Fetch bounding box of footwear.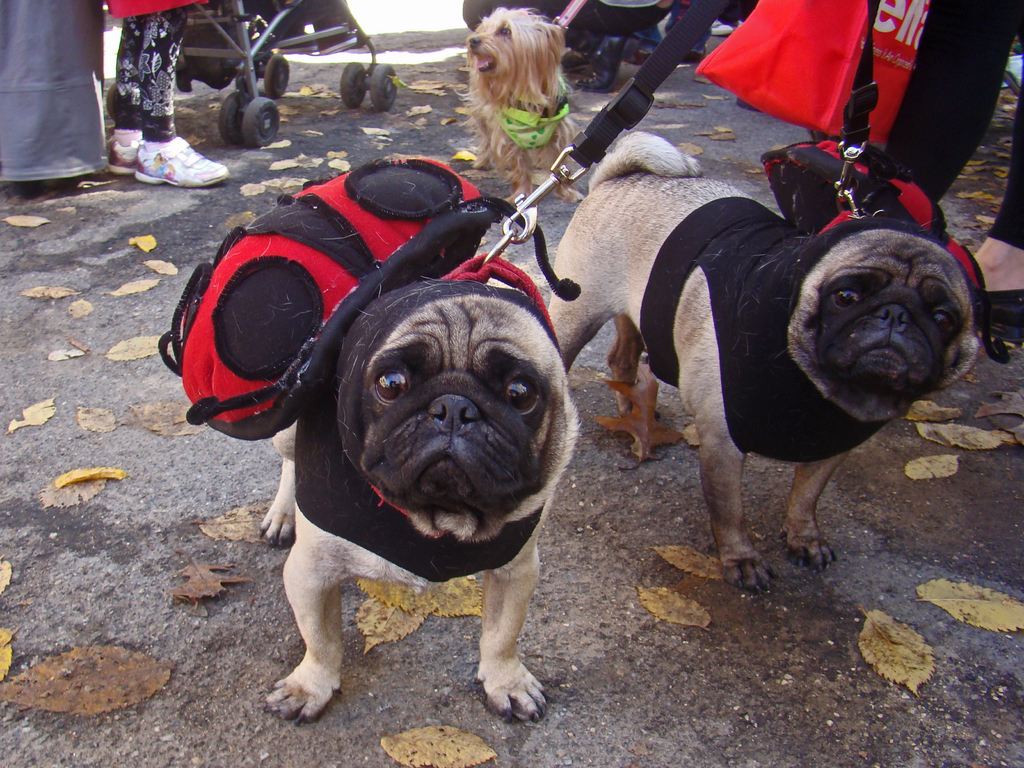
Bbox: BBox(986, 284, 1021, 318).
